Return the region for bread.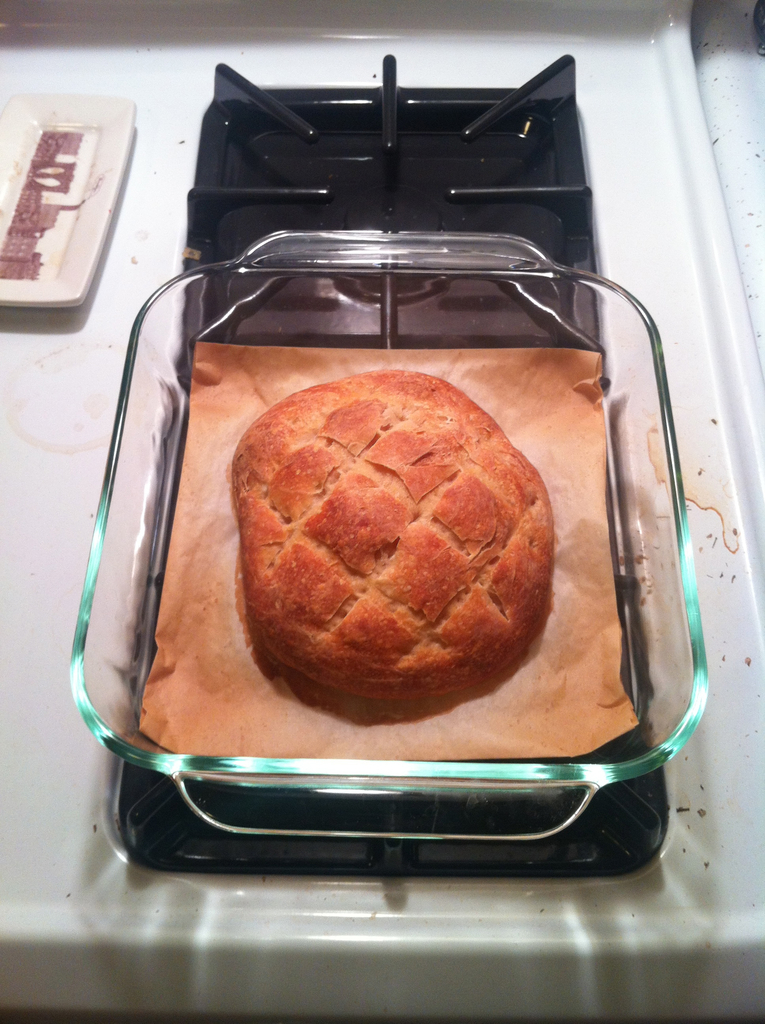
crop(220, 358, 535, 717).
